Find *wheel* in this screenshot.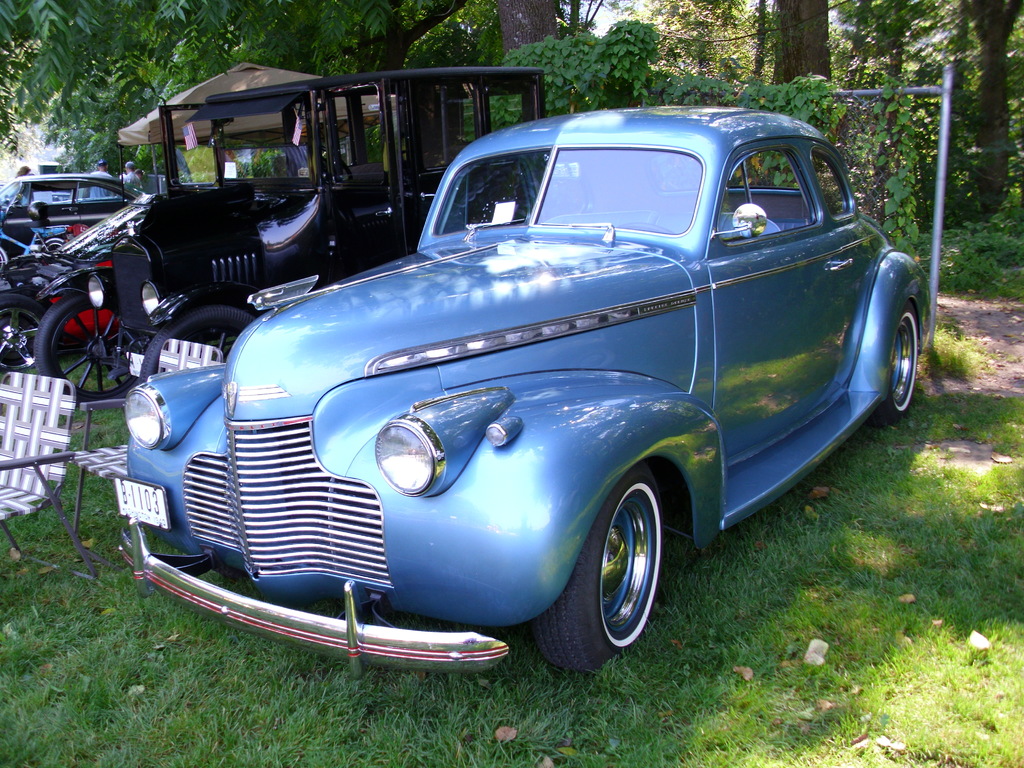
The bounding box for *wheel* is bbox=(140, 307, 253, 384).
